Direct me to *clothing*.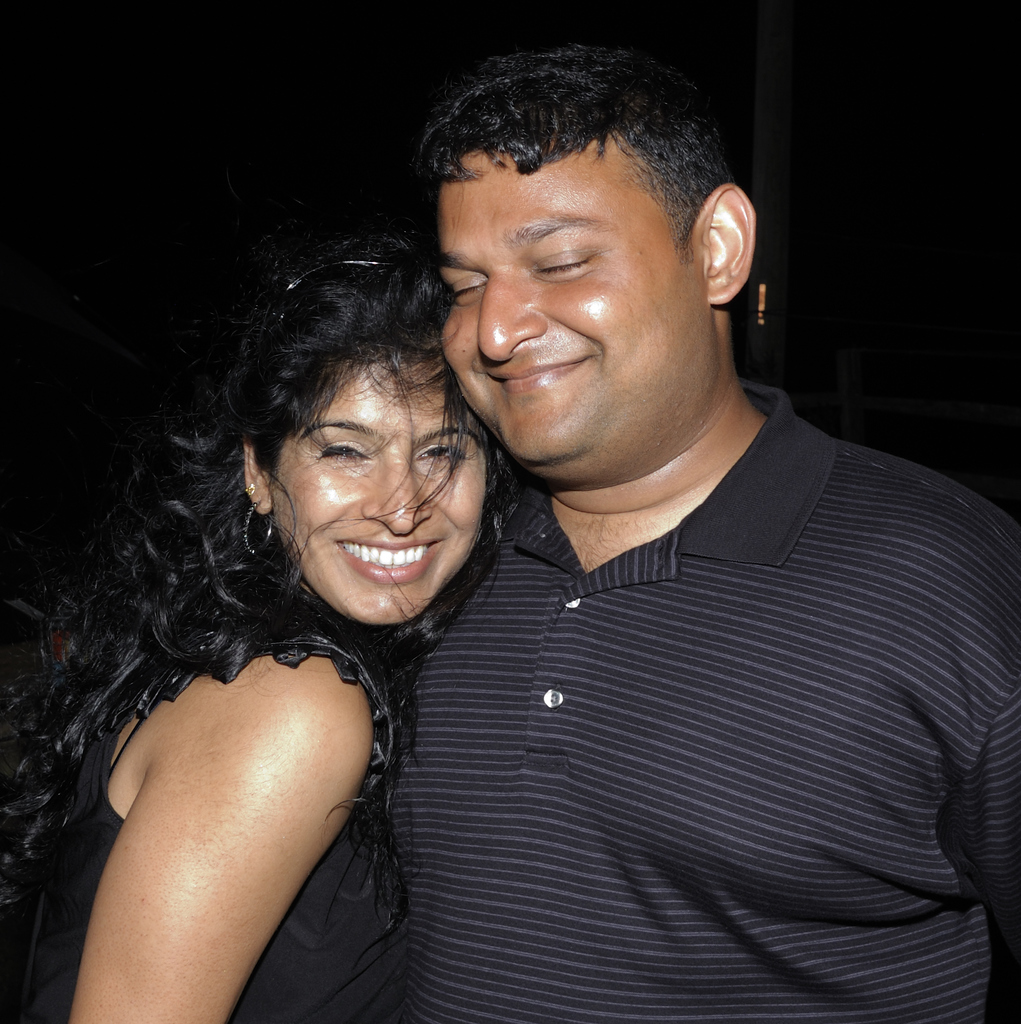
Direction: [left=0, top=523, right=406, bottom=1023].
